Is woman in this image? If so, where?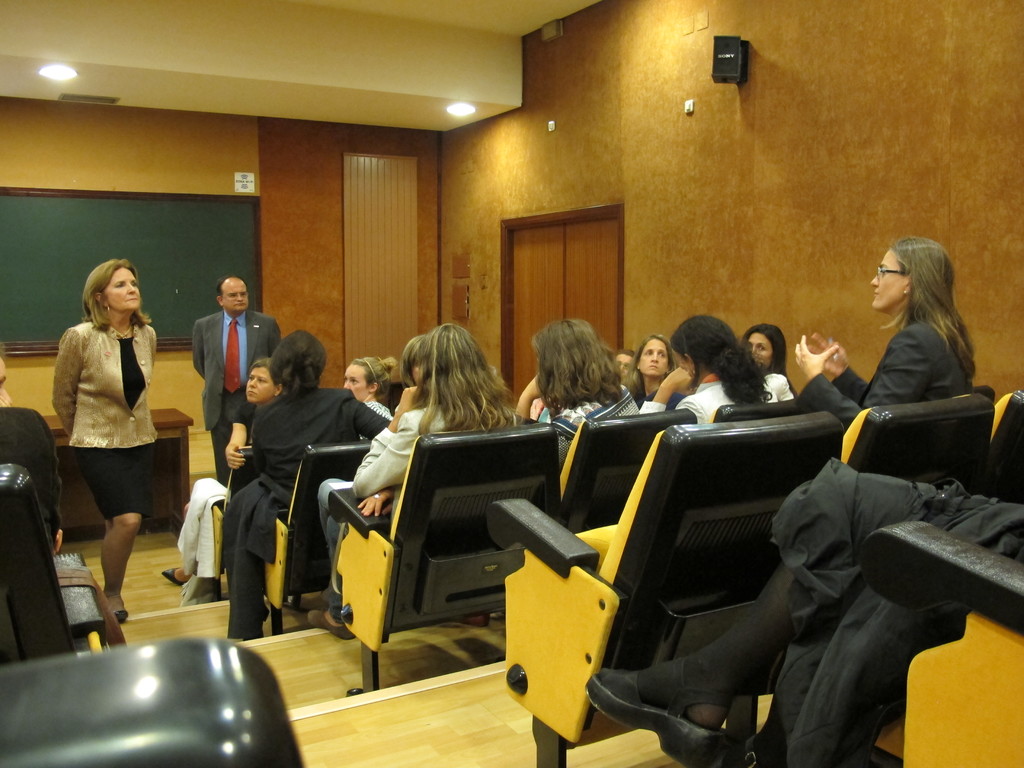
Yes, at bbox=(641, 314, 798, 428).
